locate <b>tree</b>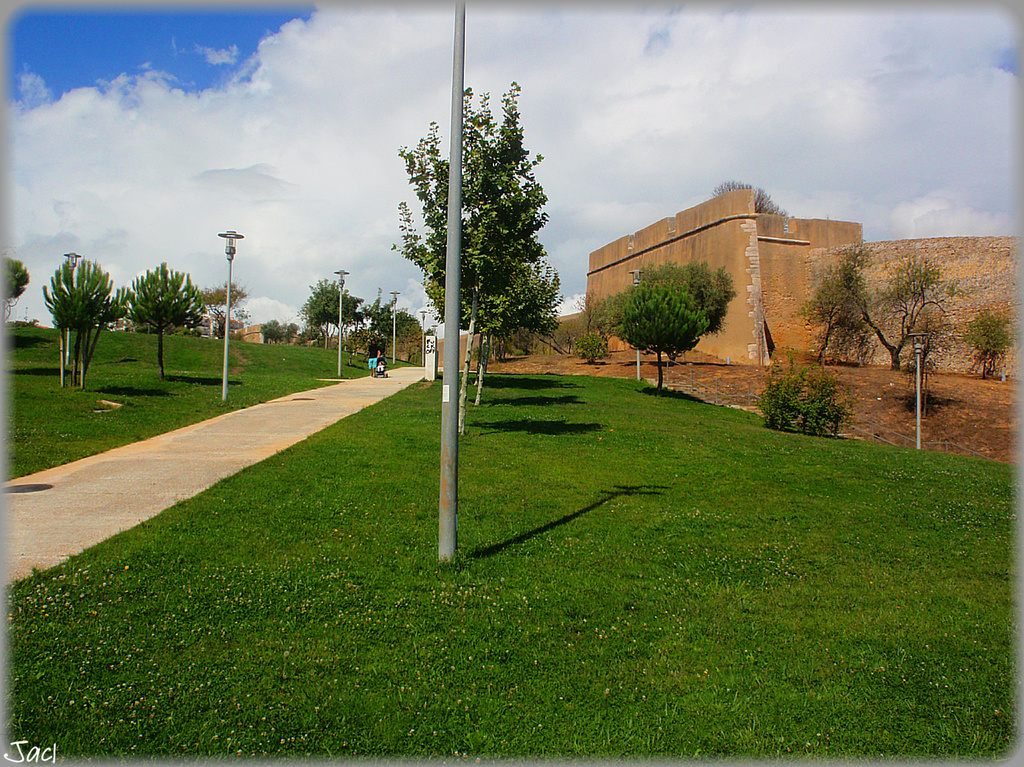
detection(34, 238, 106, 382)
